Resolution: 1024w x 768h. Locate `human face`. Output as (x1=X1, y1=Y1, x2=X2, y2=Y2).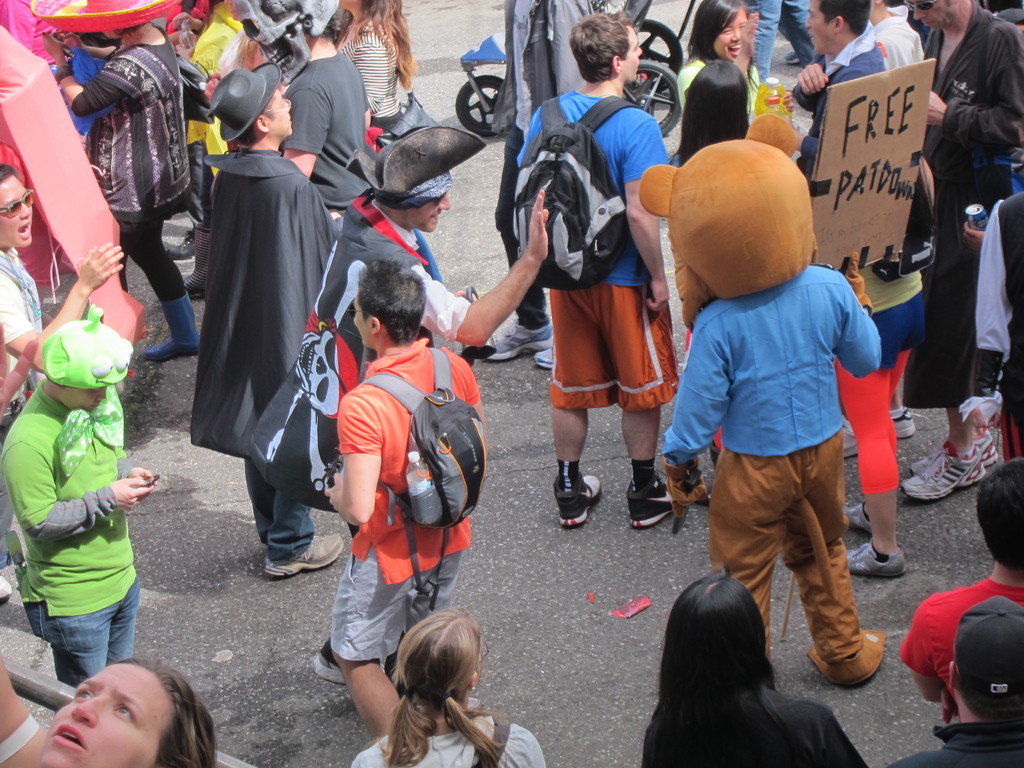
(x1=719, y1=5, x2=749, y2=57).
